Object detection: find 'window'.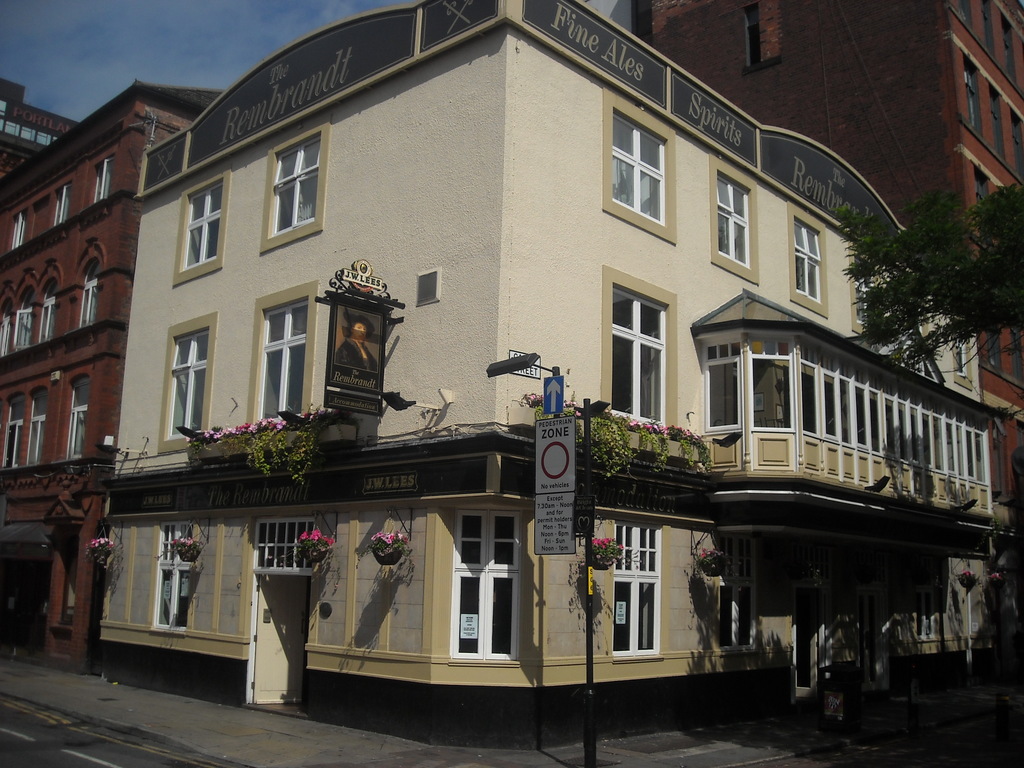
{"x1": 851, "y1": 275, "x2": 869, "y2": 328}.
